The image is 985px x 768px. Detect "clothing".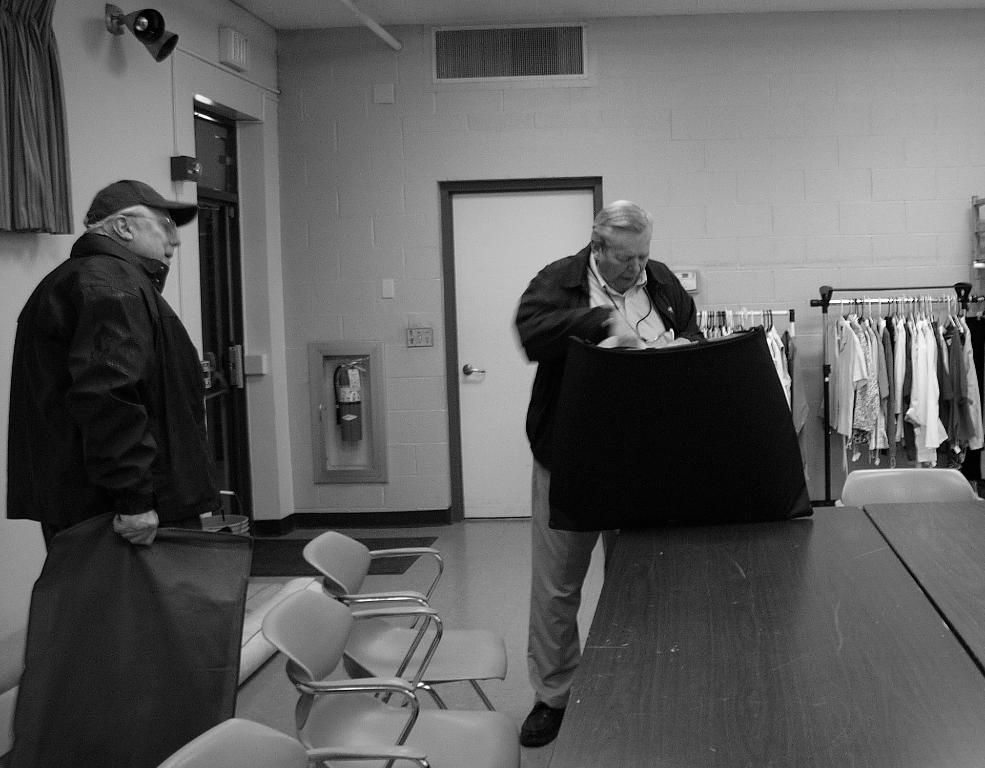
Detection: 5,234,230,548.
